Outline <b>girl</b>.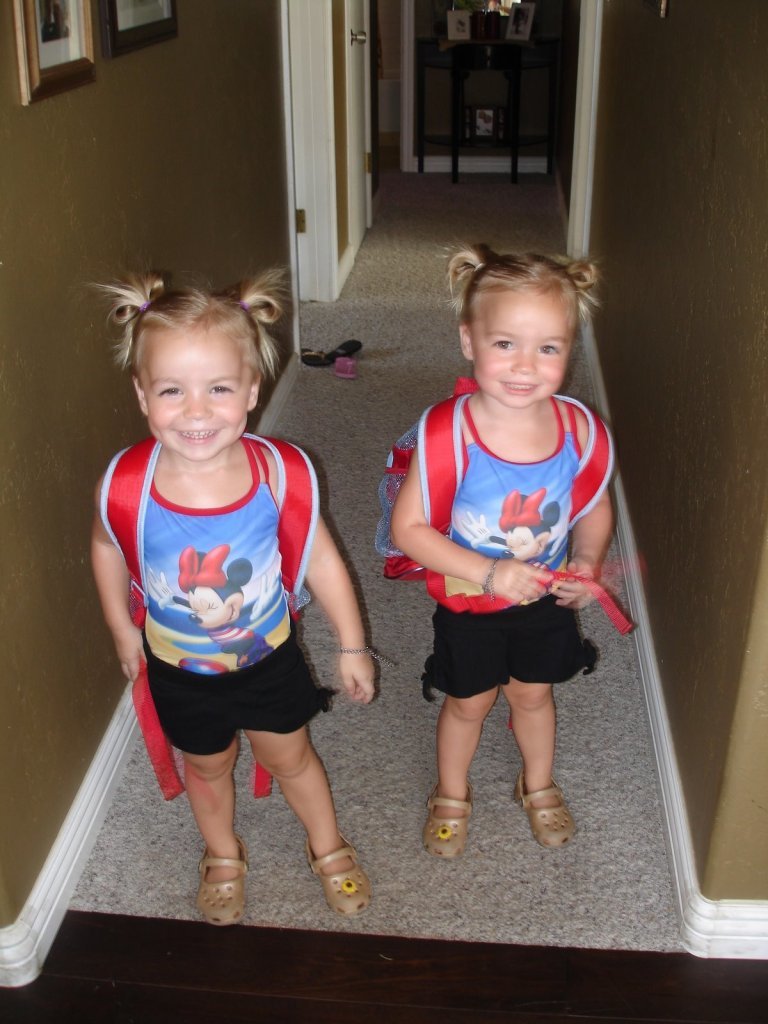
Outline: [370, 240, 640, 862].
